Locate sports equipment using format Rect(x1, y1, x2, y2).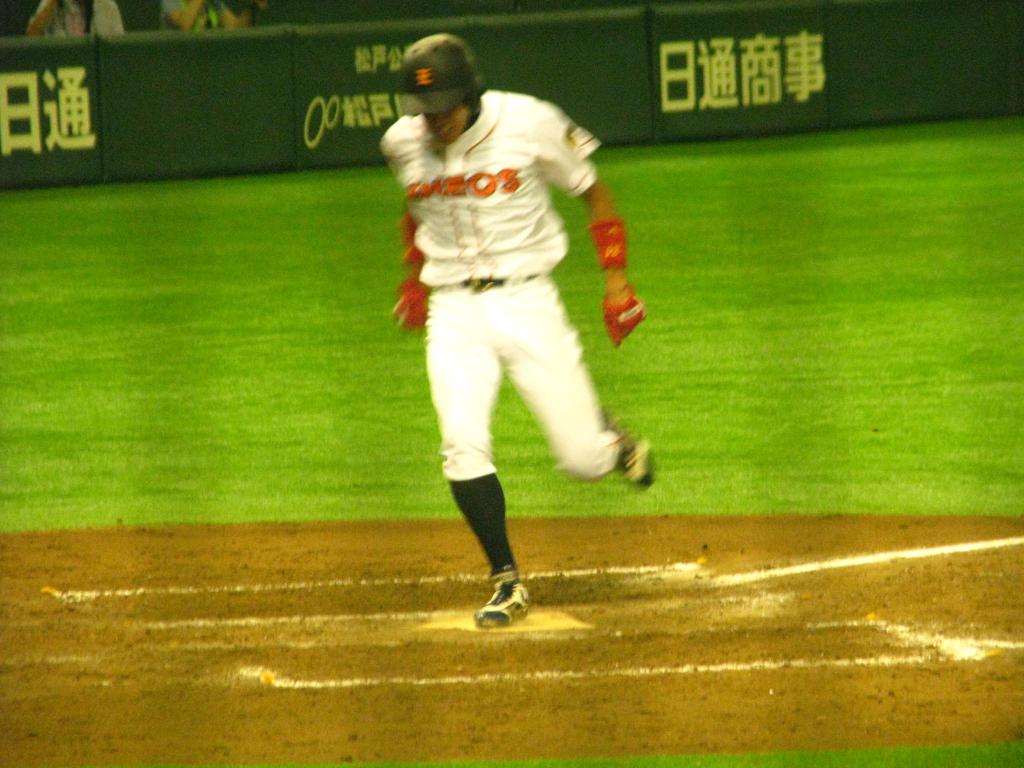
Rect(469, 572, 531, 630).
